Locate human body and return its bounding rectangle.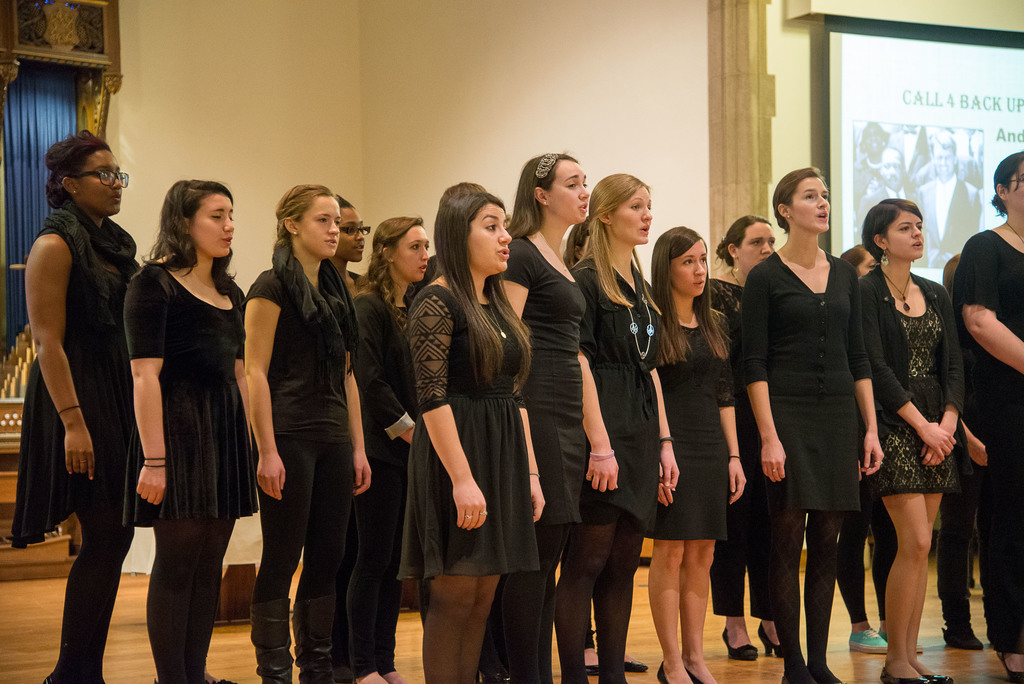
bbox=[408, 185, 546, 683].
